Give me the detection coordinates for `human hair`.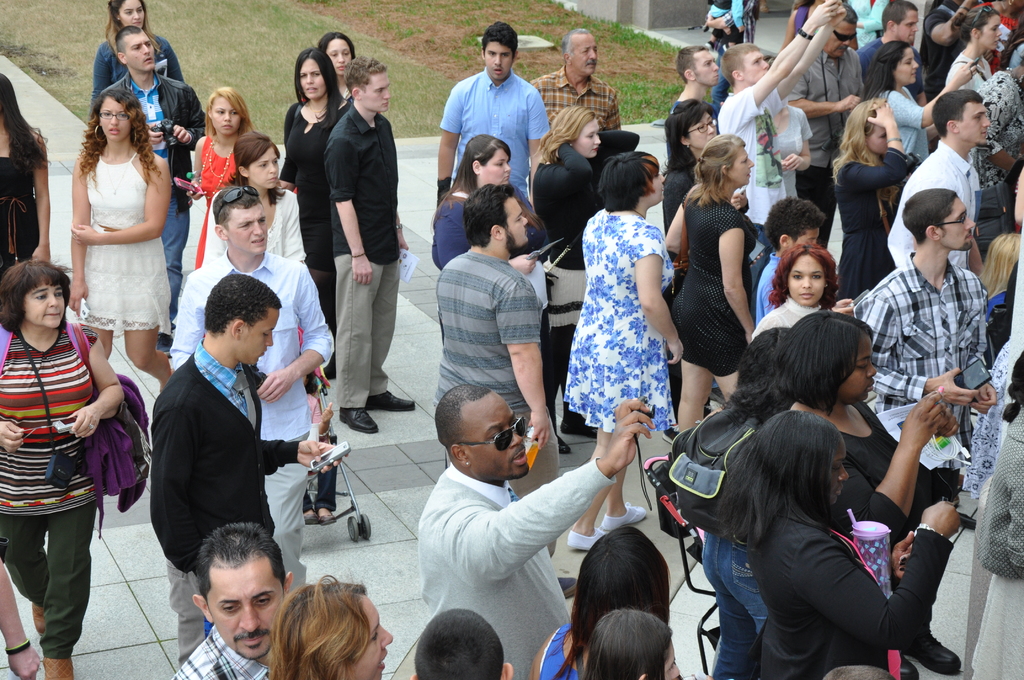
bbox(716, 410, 842, 547).
